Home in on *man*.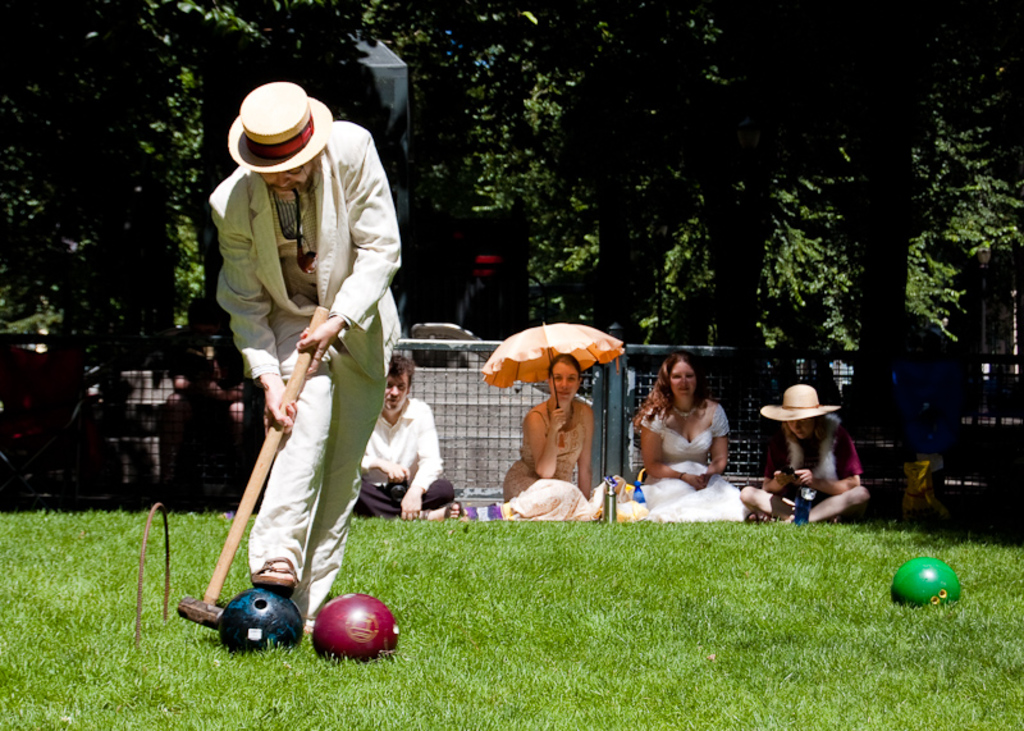
Homed in at [left=206, top=106, right=398, bottom=600].
